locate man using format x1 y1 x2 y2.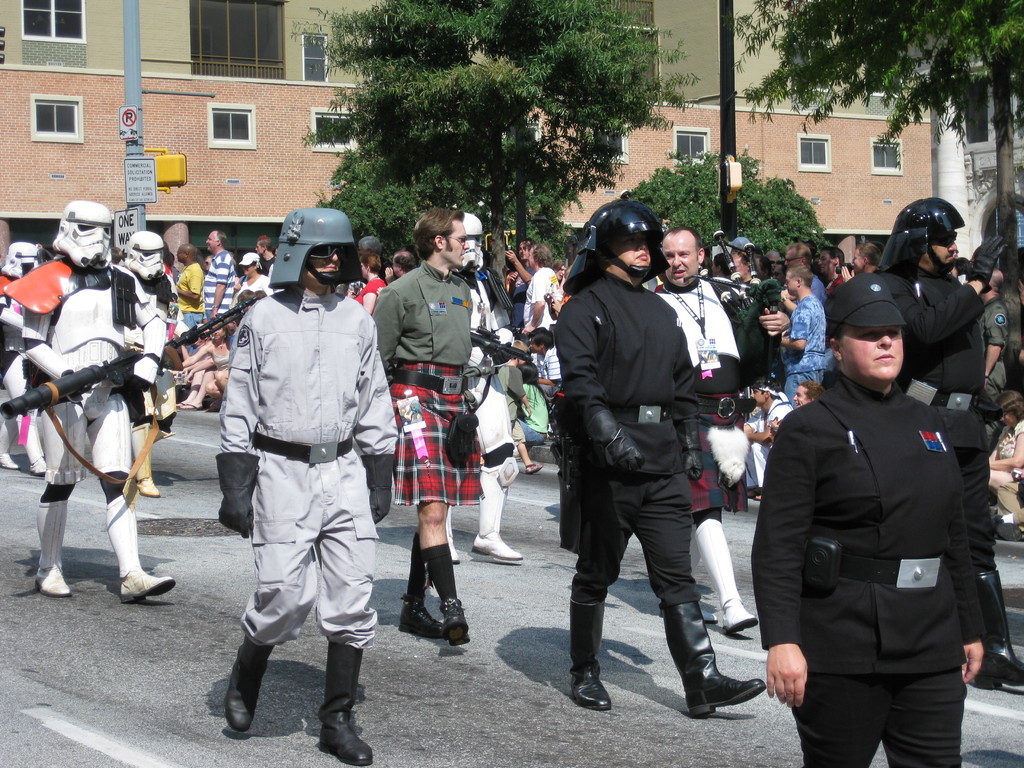
649 225 792 646.
